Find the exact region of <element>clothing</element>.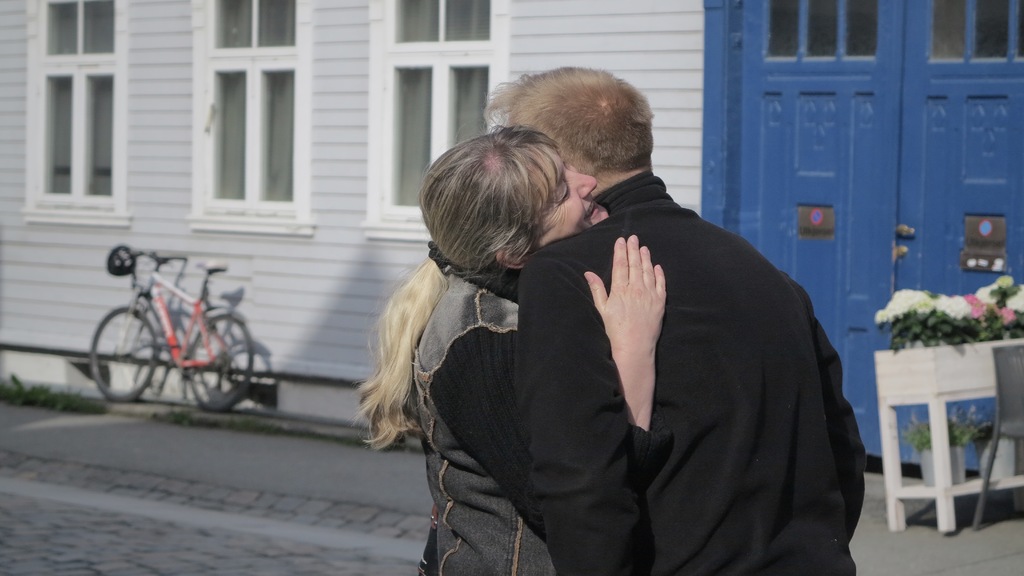
Exact region: BBox(515, 177, 868, 575).
